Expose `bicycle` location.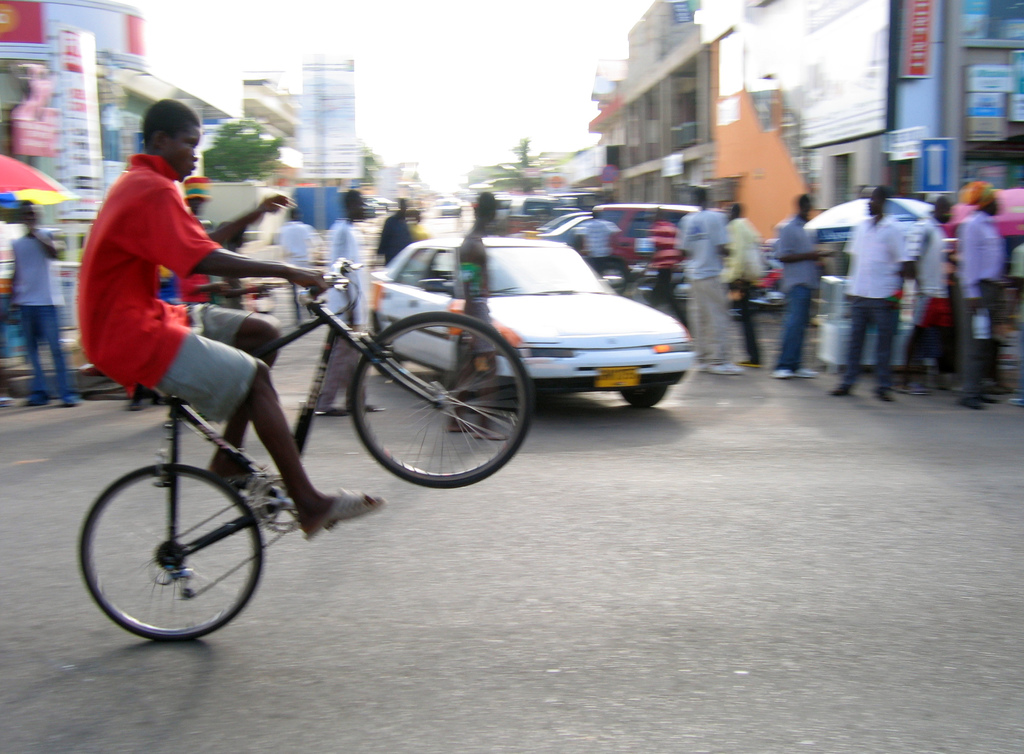
Exposed at BBox(77, 249, 485, 646).
